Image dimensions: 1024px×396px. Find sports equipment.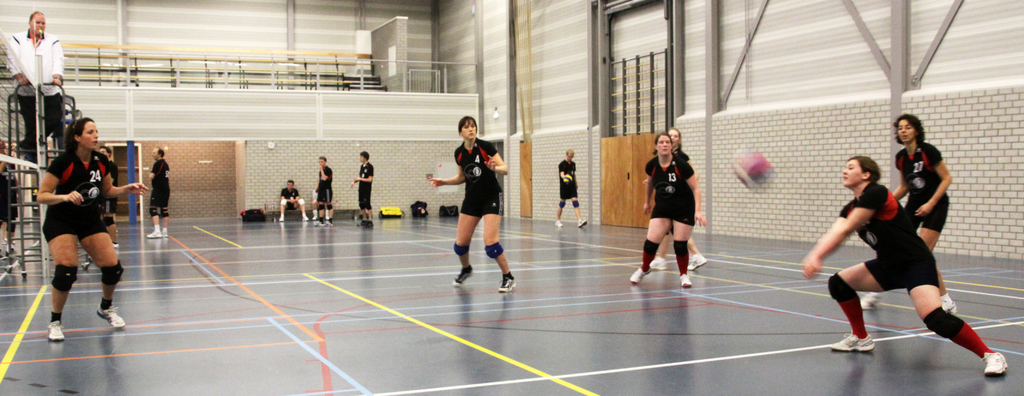
[left=95, top=306, right=125, bottom=327].
